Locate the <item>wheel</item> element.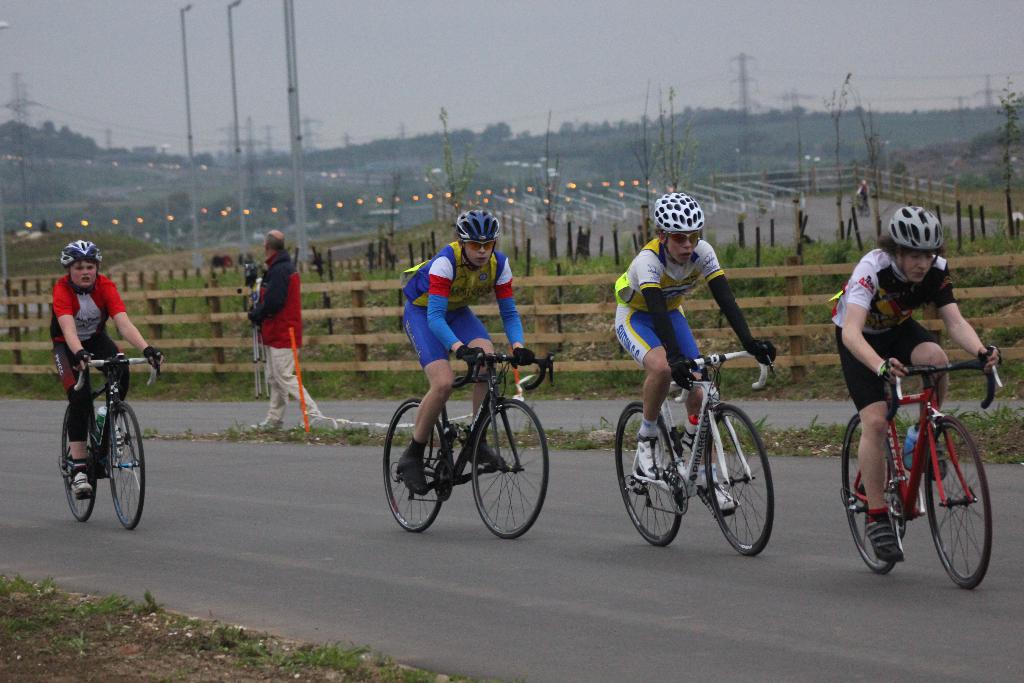
Element bbox: Rect(703, 405, 778, 557).
